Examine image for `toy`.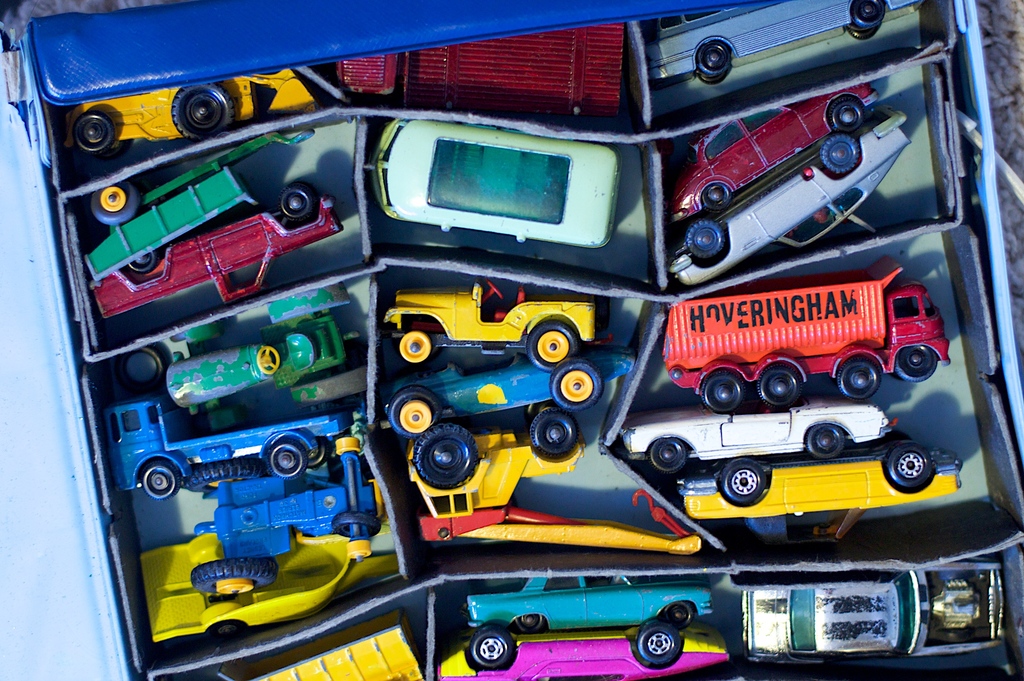
Examination result: x1=671 y1=112 x2=913 y2=288.
